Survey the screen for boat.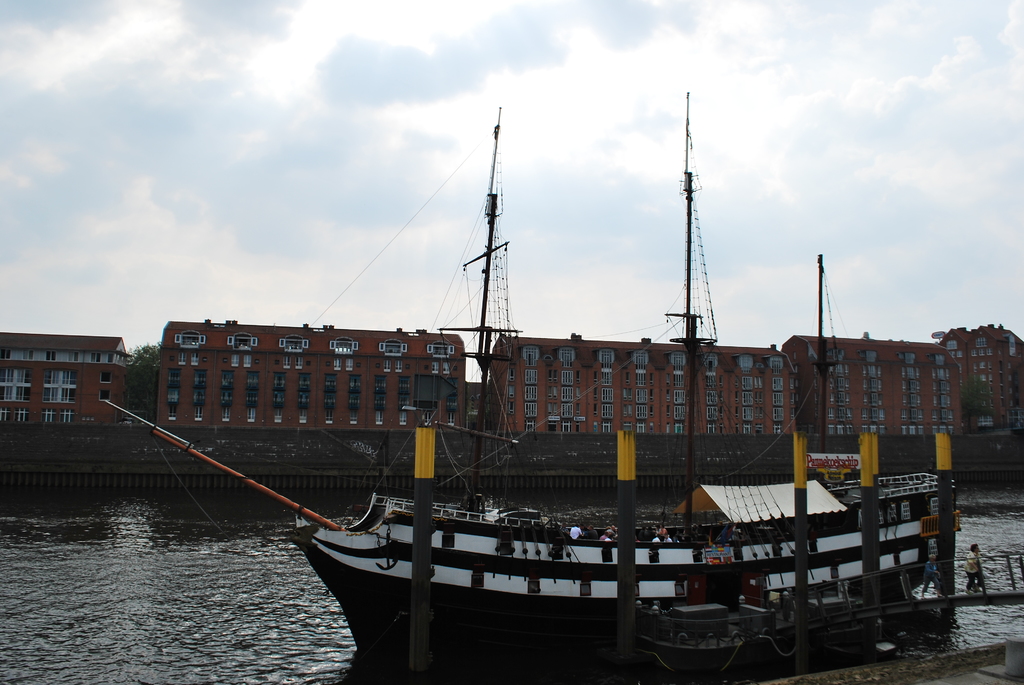
Survey found: x1=206, y1=106, x2=986, y2=661.
